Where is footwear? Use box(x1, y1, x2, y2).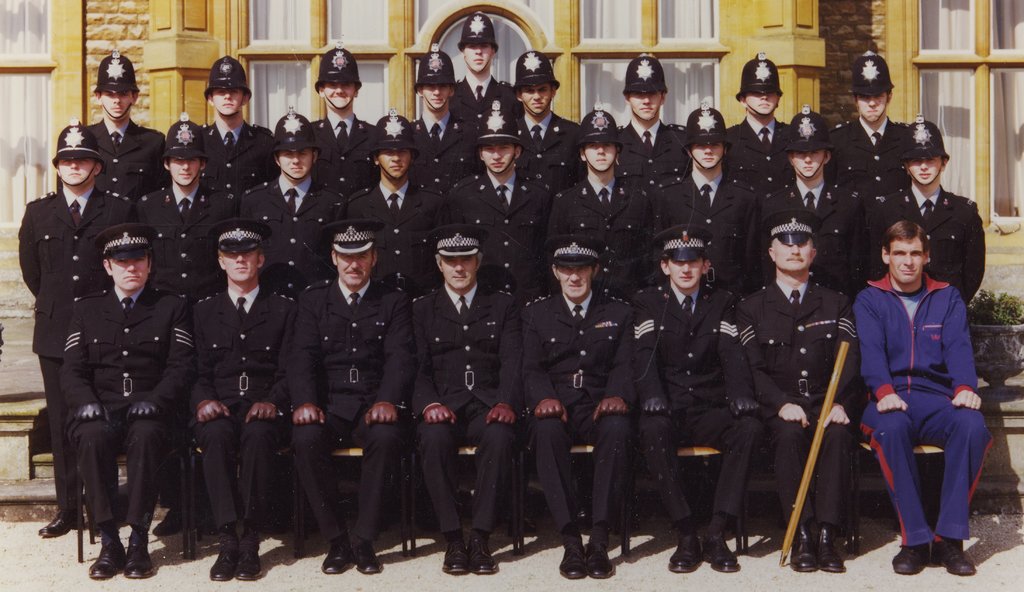
box(467, 539, 499, 568).
